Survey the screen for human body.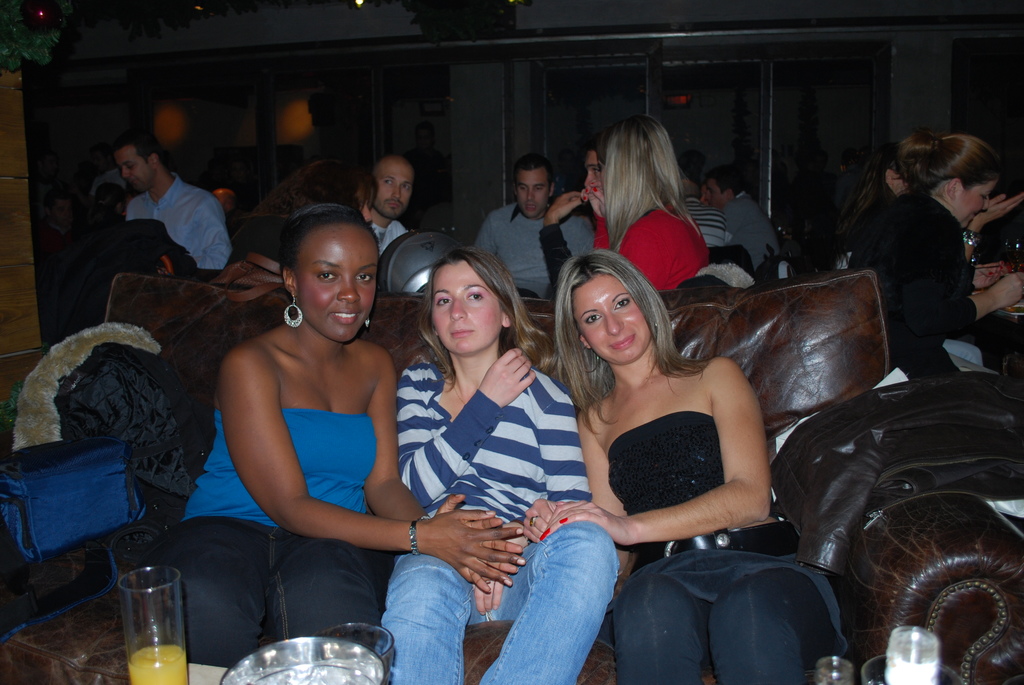
Survey found: detection(368, 150, 408, 260).
